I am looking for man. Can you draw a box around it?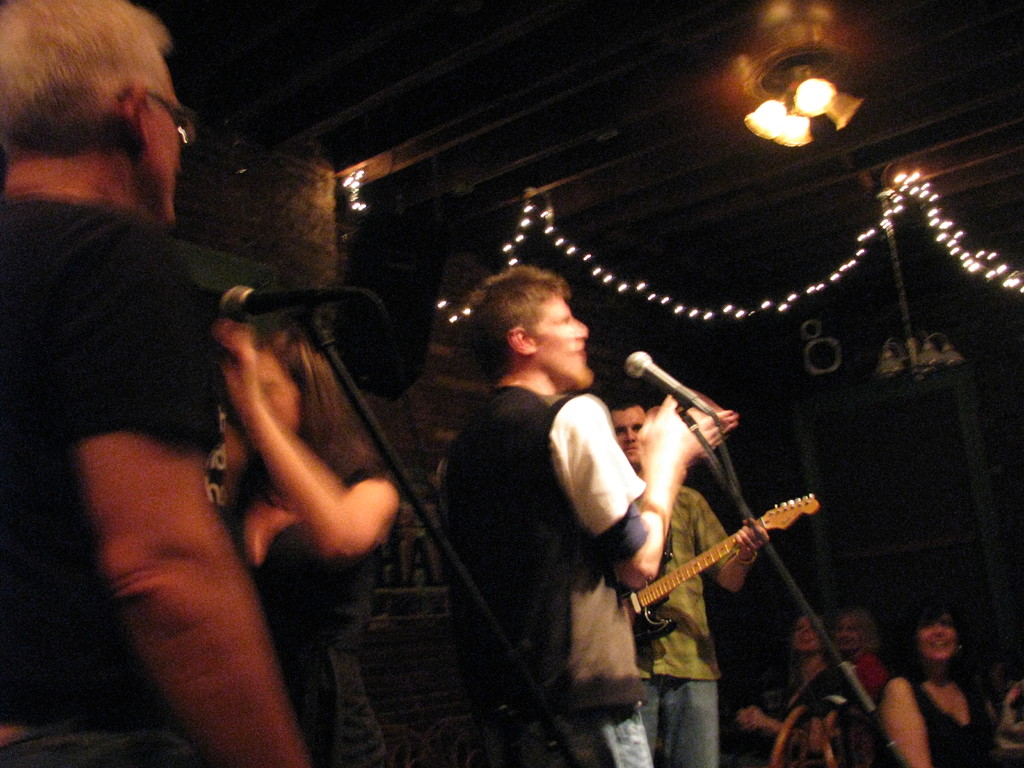
Sure, the bounding box is detection(599, 397, 776, 767).
